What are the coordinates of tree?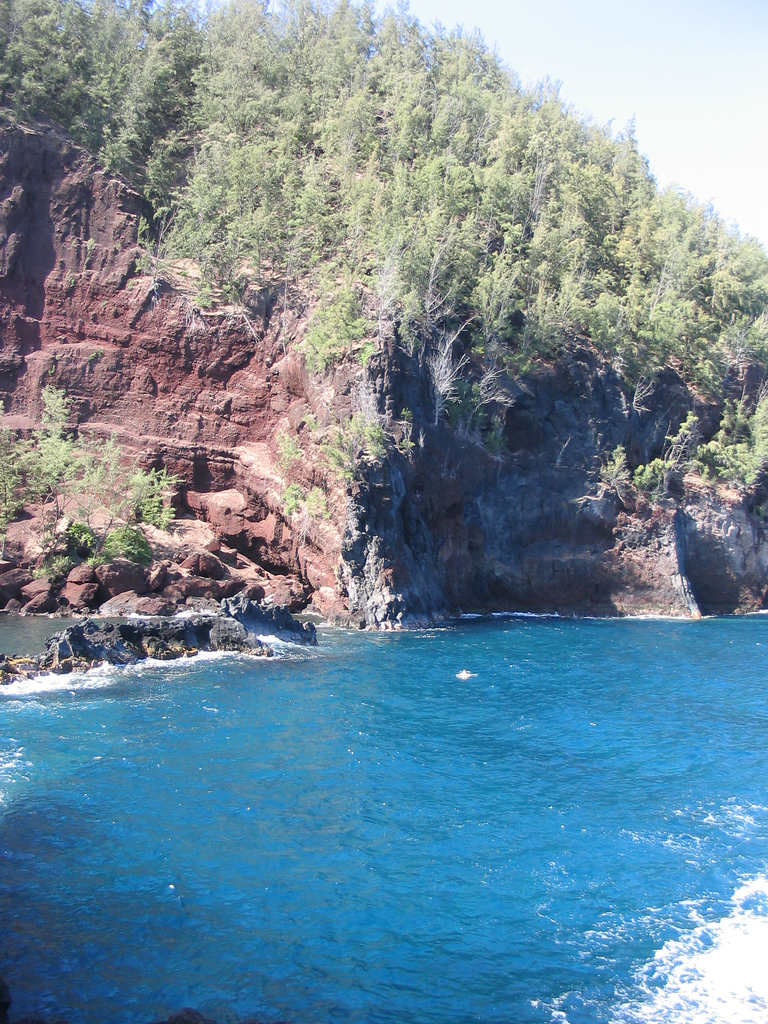
[left=0, top=376, right=188, bottom=567].
